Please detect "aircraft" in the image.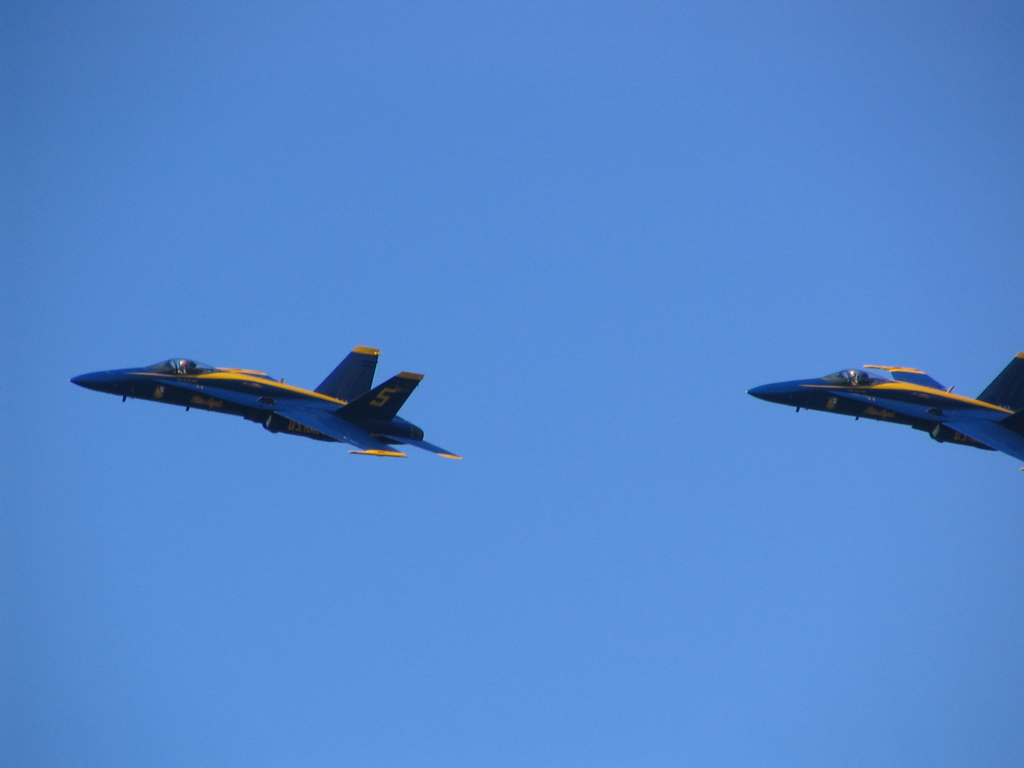
(751, 351, 1023, 457).
